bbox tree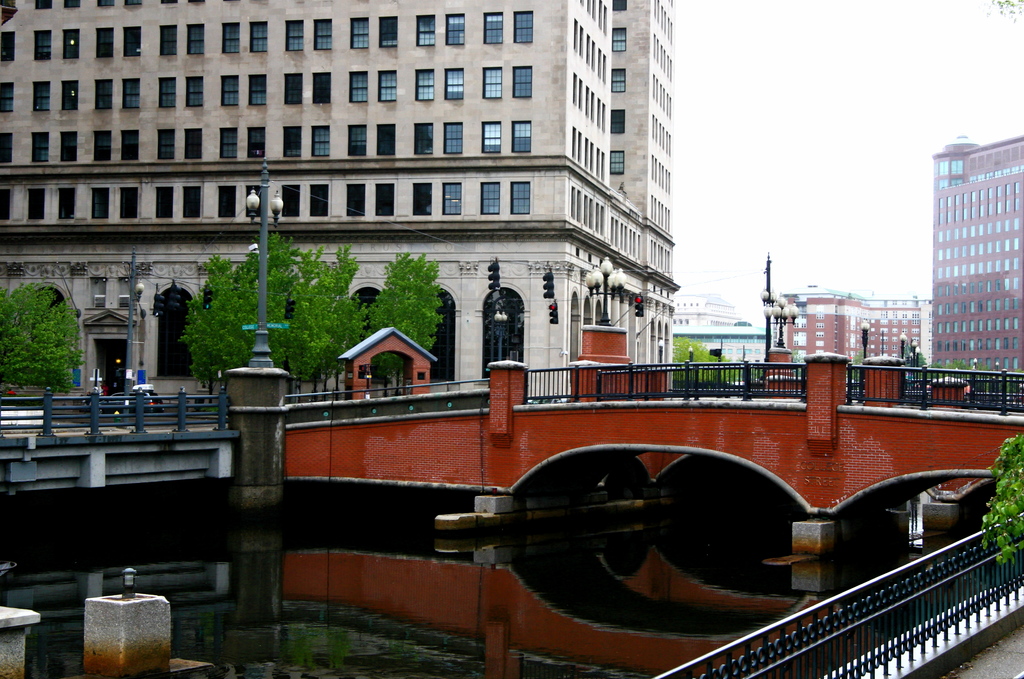
[906, 351, 925, 379]
